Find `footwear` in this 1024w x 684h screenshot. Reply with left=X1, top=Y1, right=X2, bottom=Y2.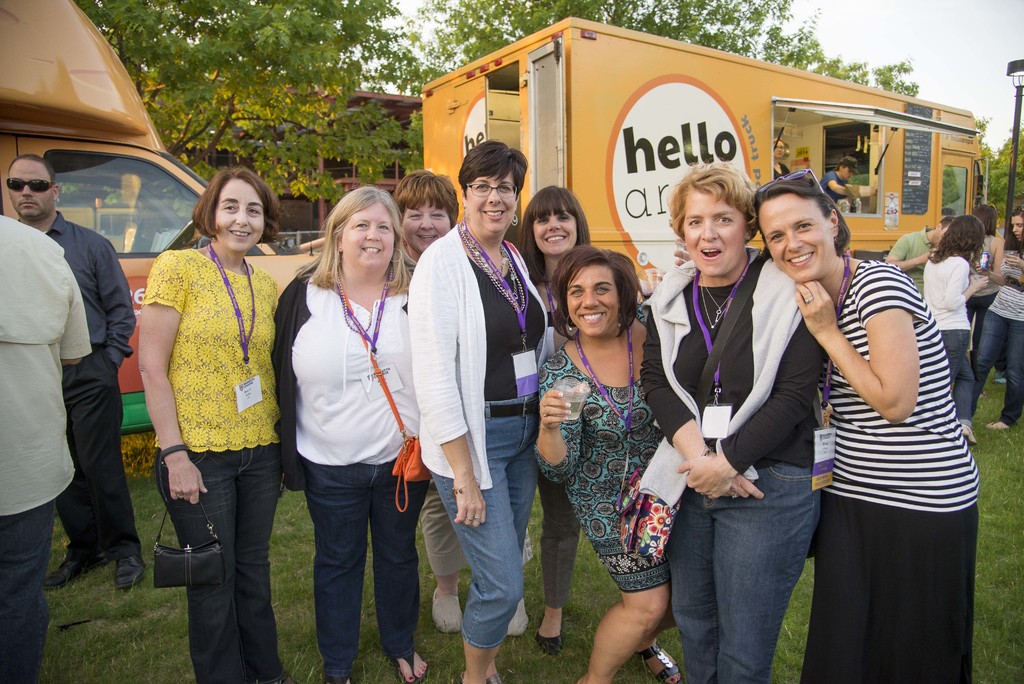
left=398, top=652, right=427, bottom=683.
